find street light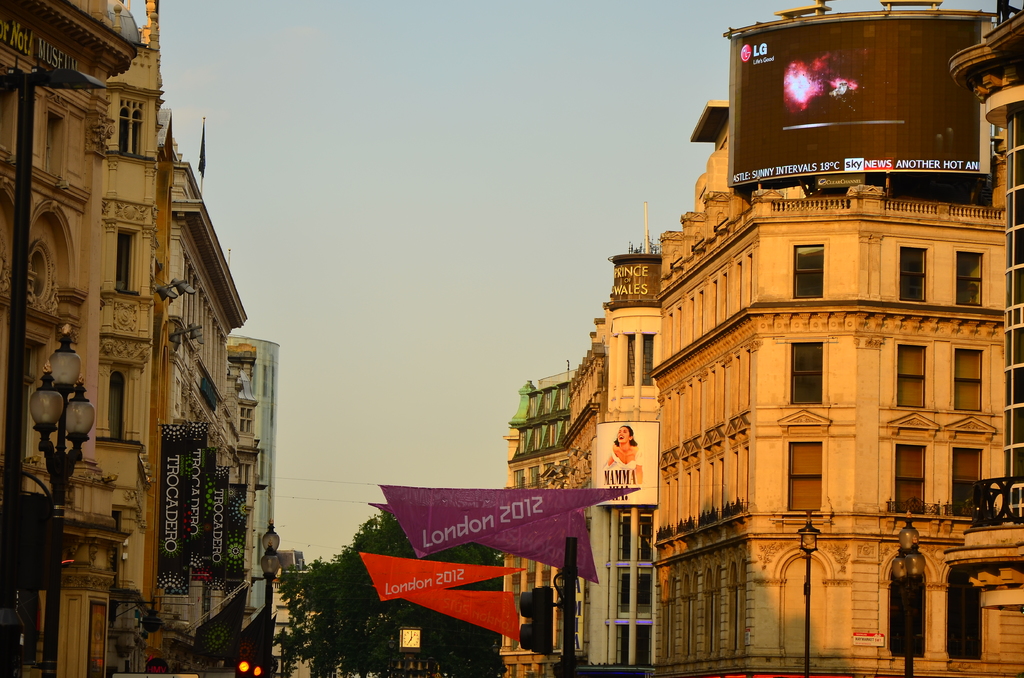
800,507,822,677
